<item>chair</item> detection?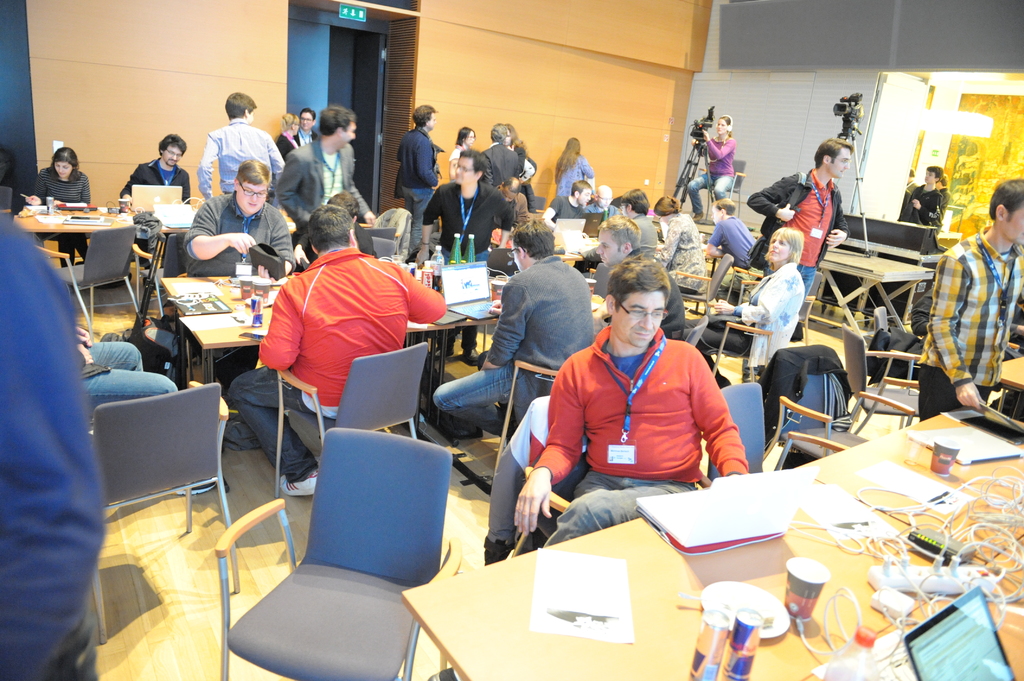
rect(723, 264, 765, 298)
